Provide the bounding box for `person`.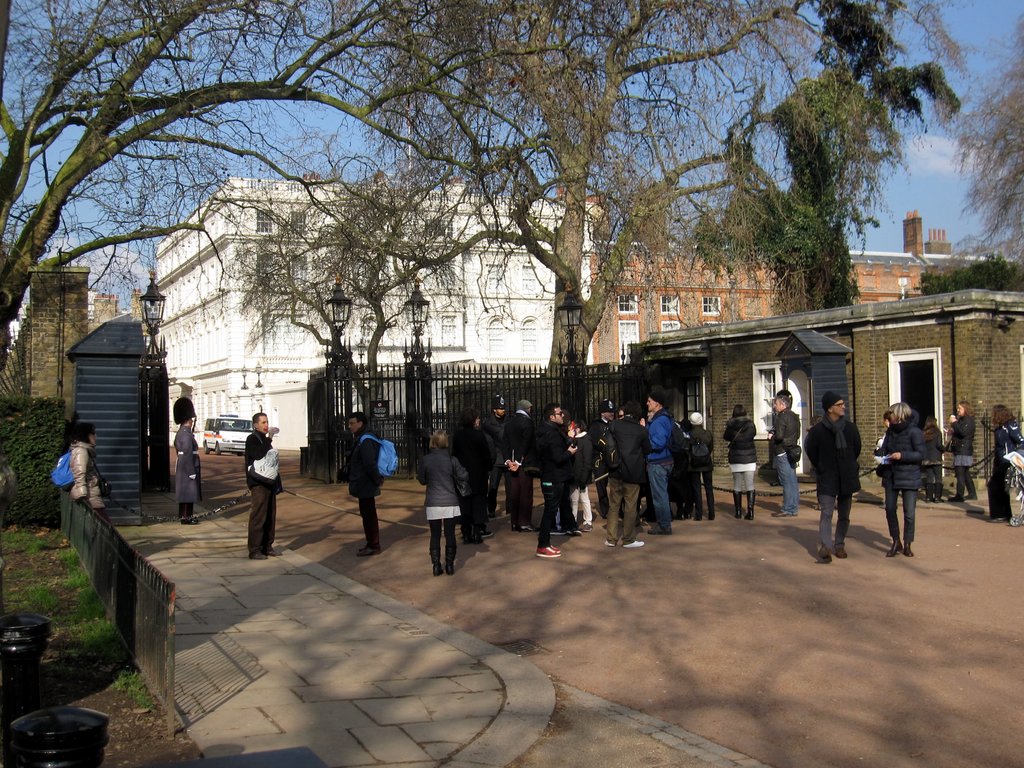
988:403:1021:524.
